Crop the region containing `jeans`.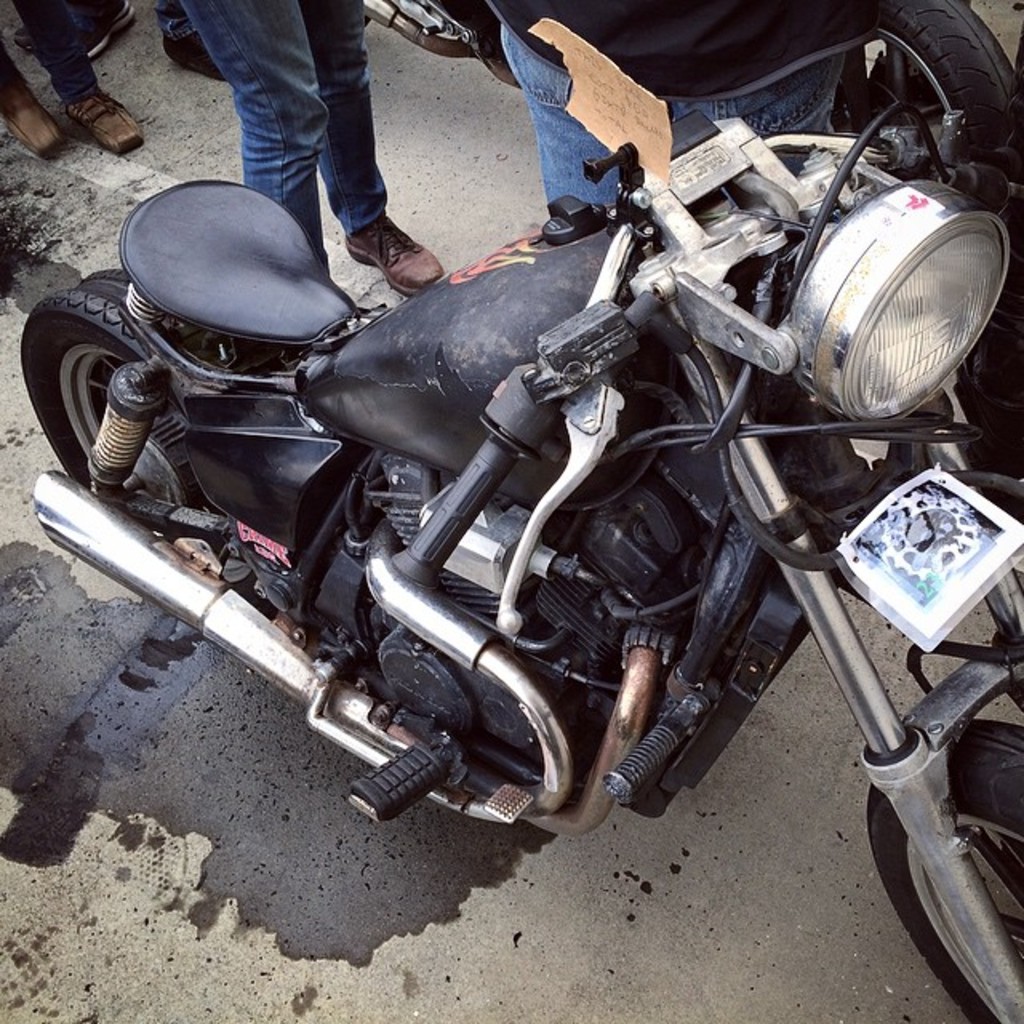
Crop region: [176, 0, 390, 270].
